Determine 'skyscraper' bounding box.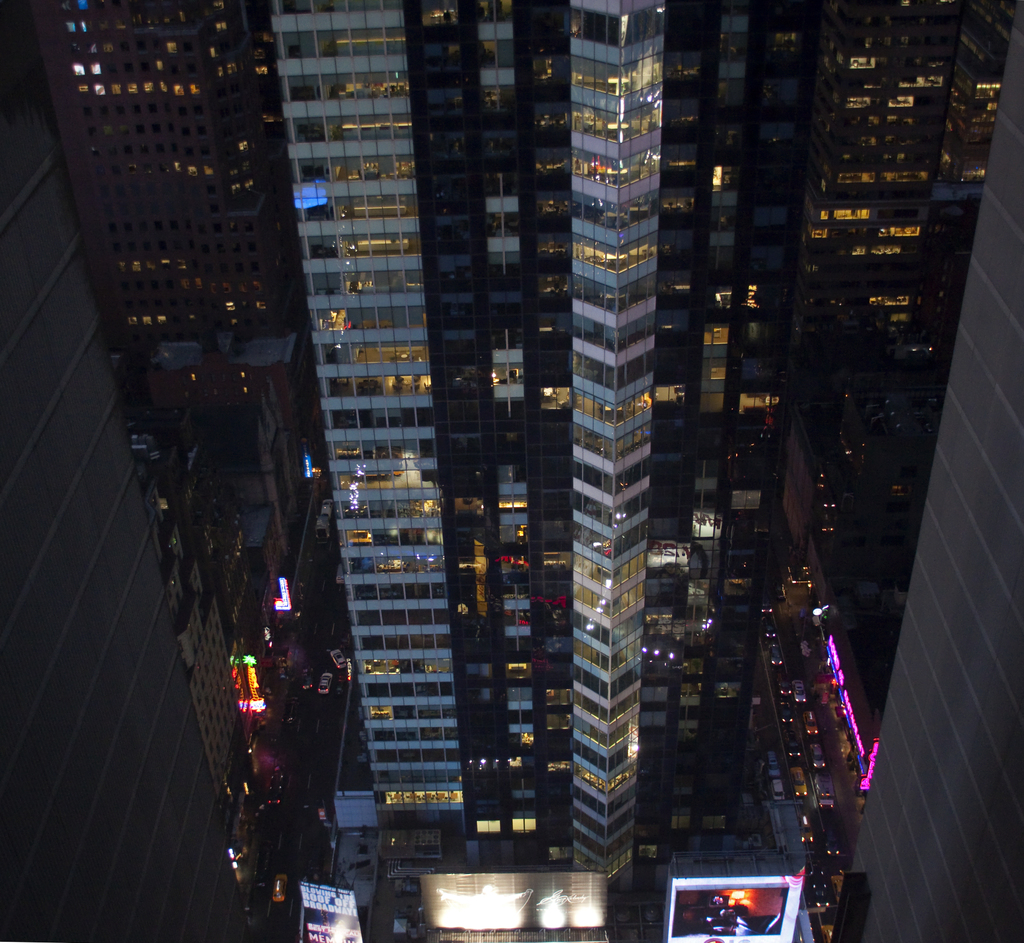
Determined: (18,0,302,567).
